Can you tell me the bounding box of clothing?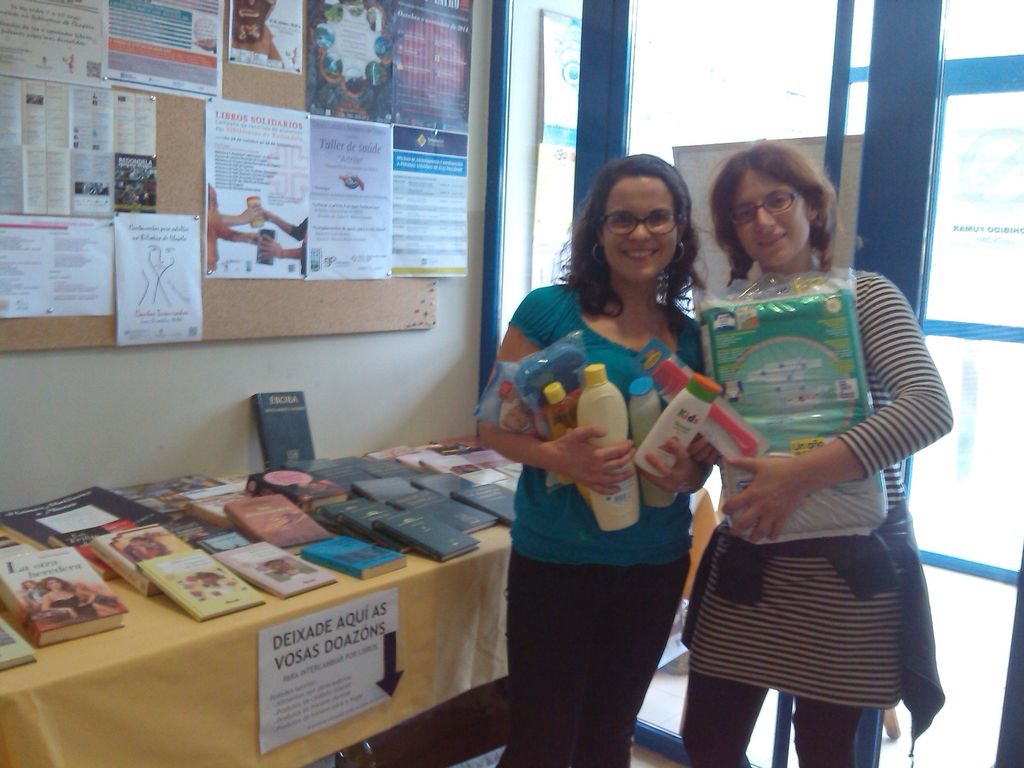
x1=24 y1=587 x2=49 y2=624.
